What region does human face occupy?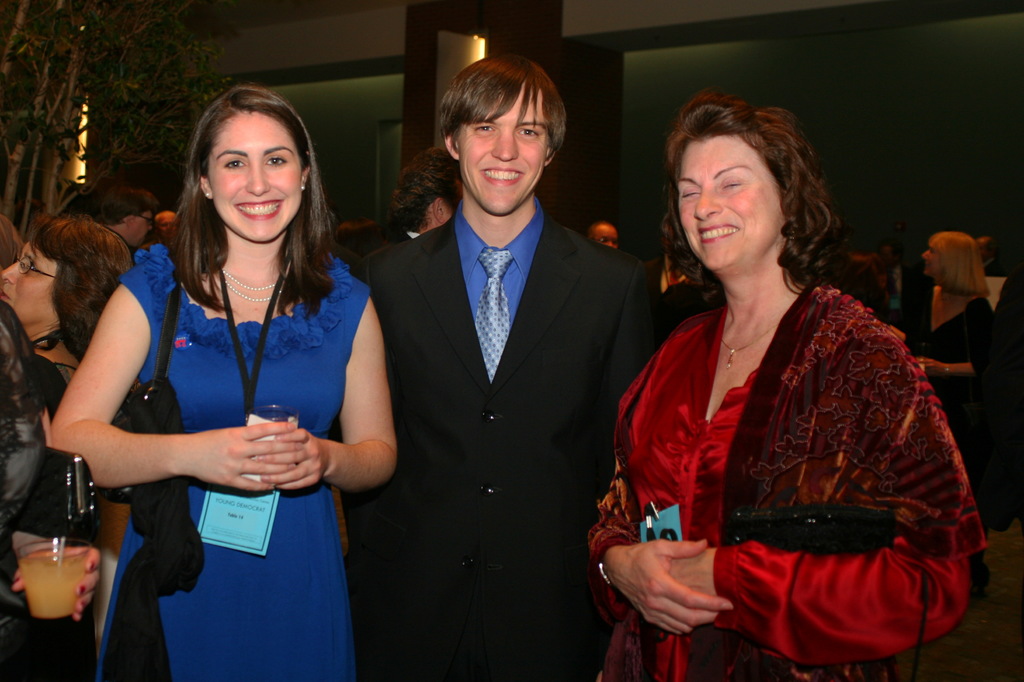
[x1=456, y1=83, x2=551, y2=216].
